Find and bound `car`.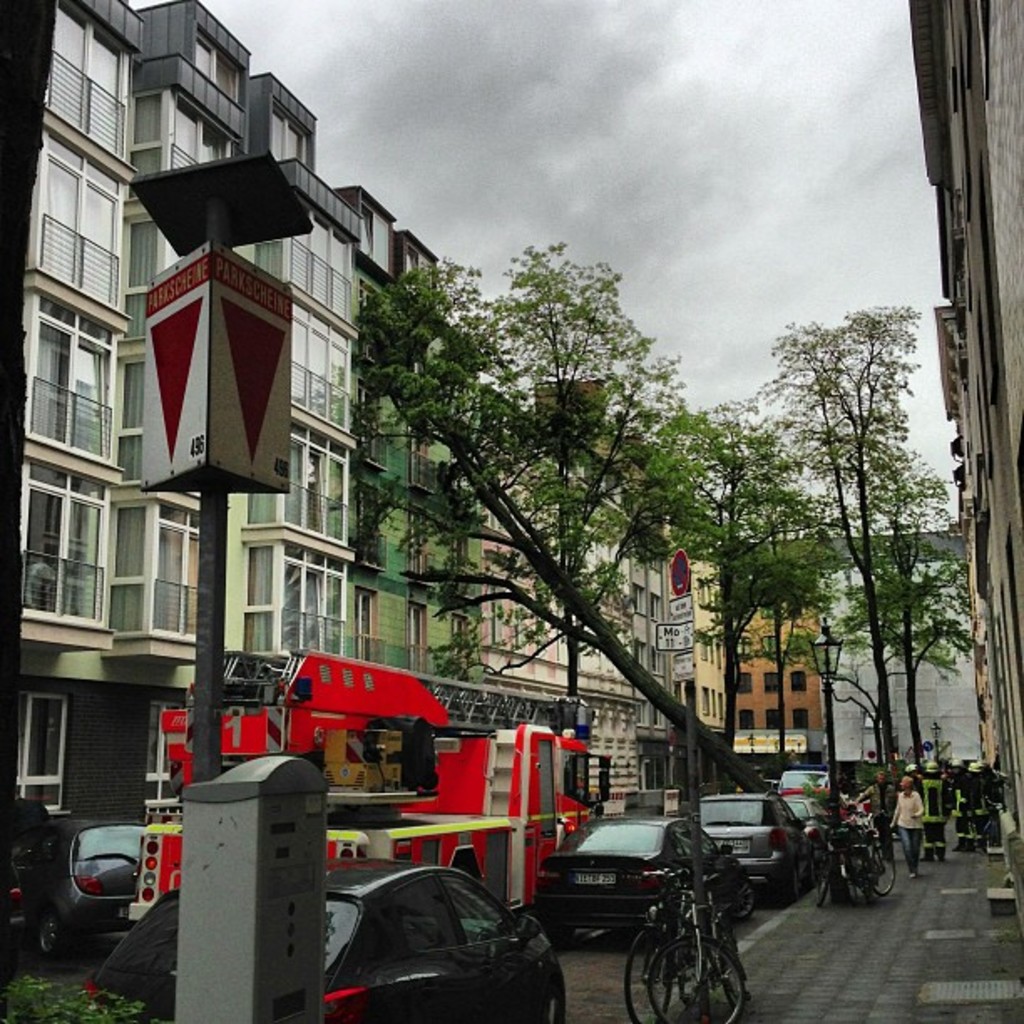
Bound: <region>780, 790, 832, 848</region>.
